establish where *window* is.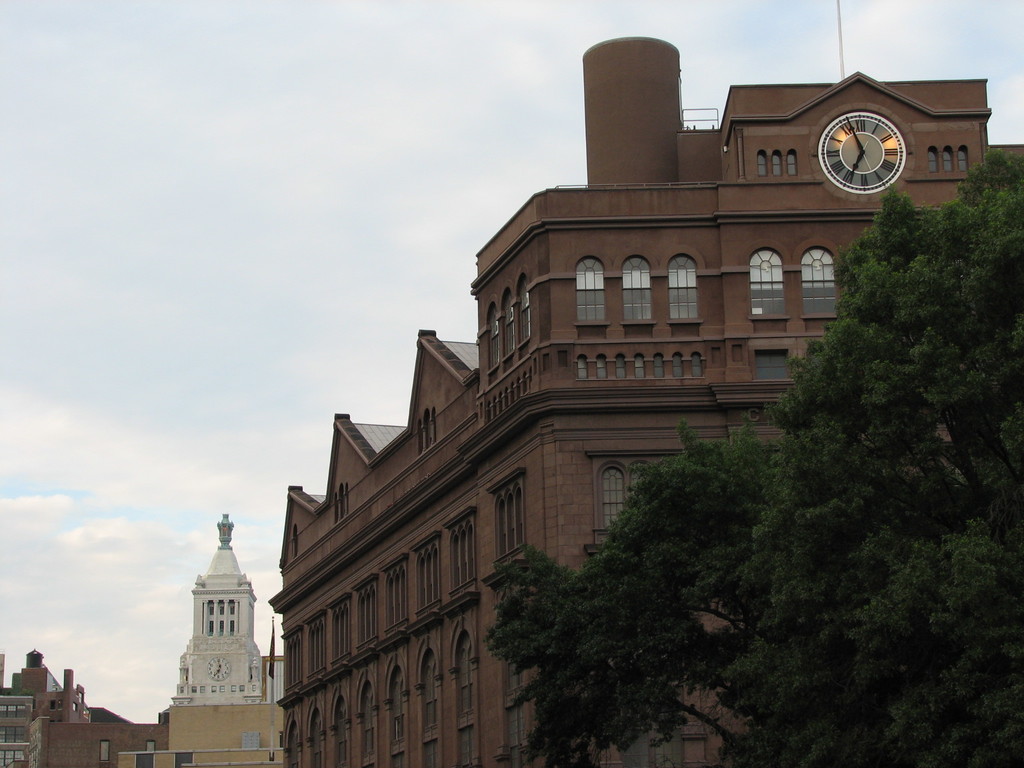
Established at detection(655, 352, 665, 378).
